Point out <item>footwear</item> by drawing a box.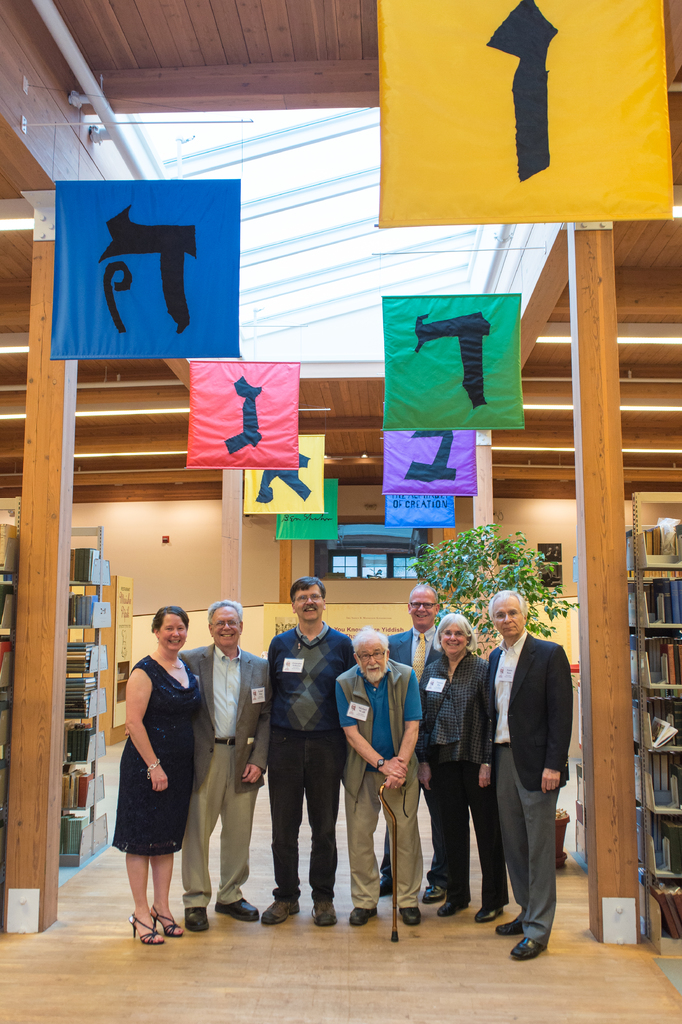
BBox(379, 869, 399, 897).
